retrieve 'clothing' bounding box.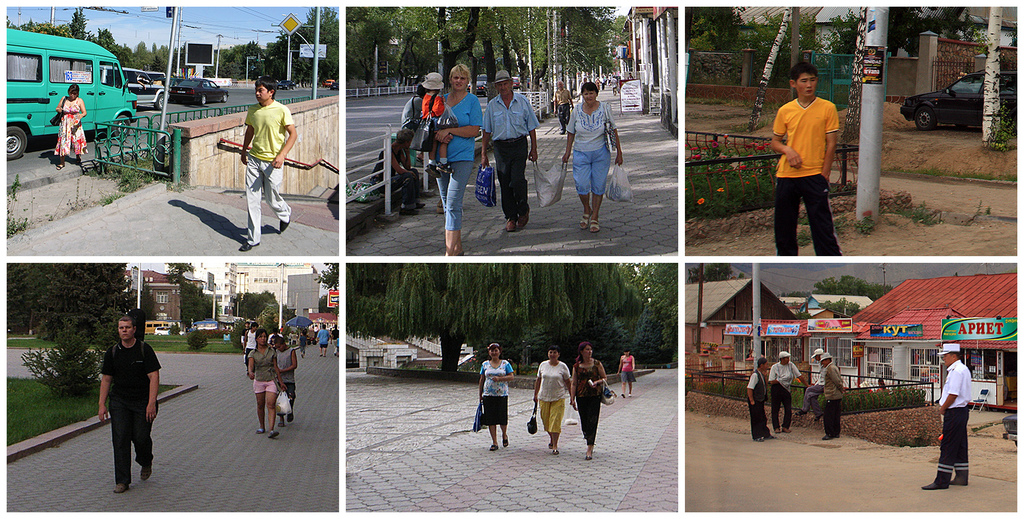
Bounding box: left=572, top=359, right=607, bottom=442.
